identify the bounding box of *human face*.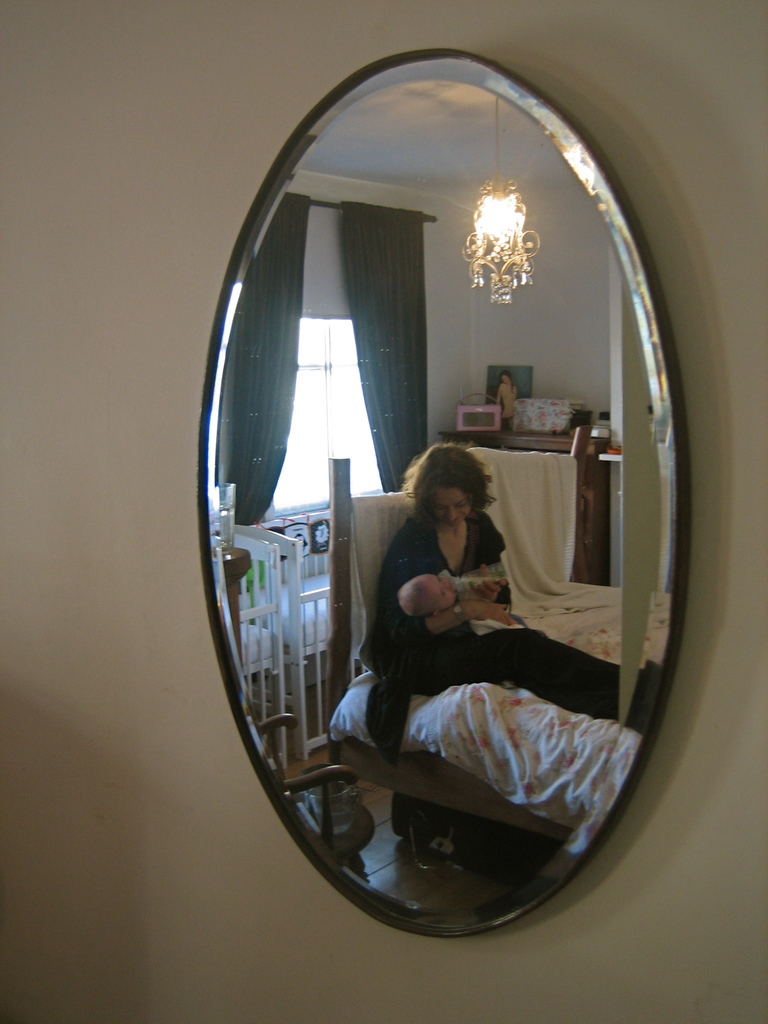
<bbox>424, 574, 458, 609</bbox>.
